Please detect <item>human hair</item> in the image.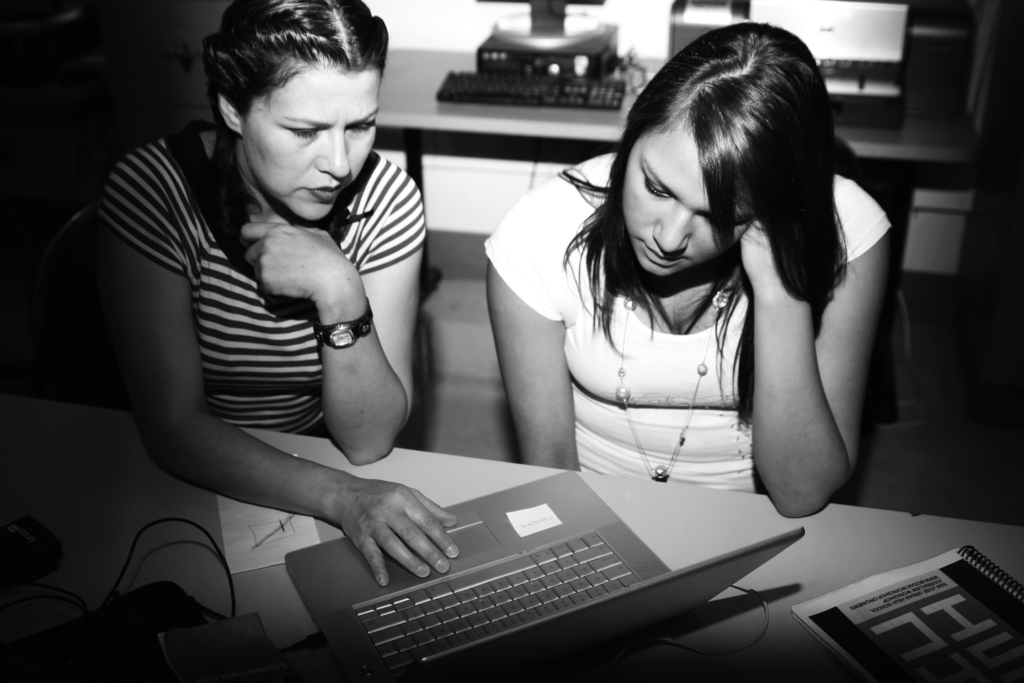
crop(567, 28, 860, 359).
